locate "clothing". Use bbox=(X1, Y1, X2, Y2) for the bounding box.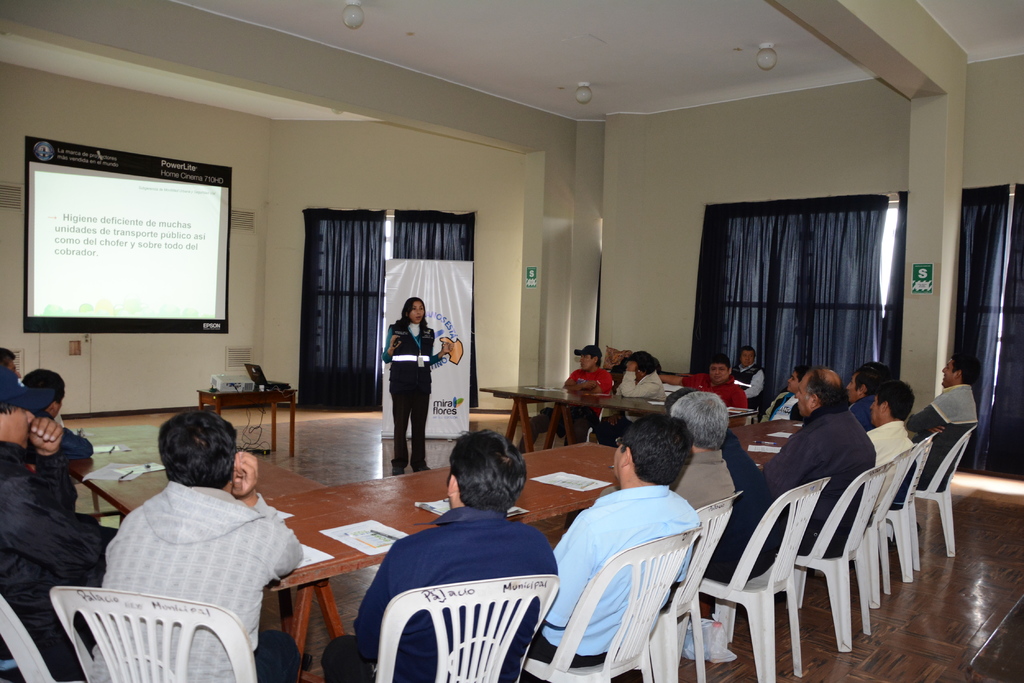
bbox=(866, 420, 918, 462).
